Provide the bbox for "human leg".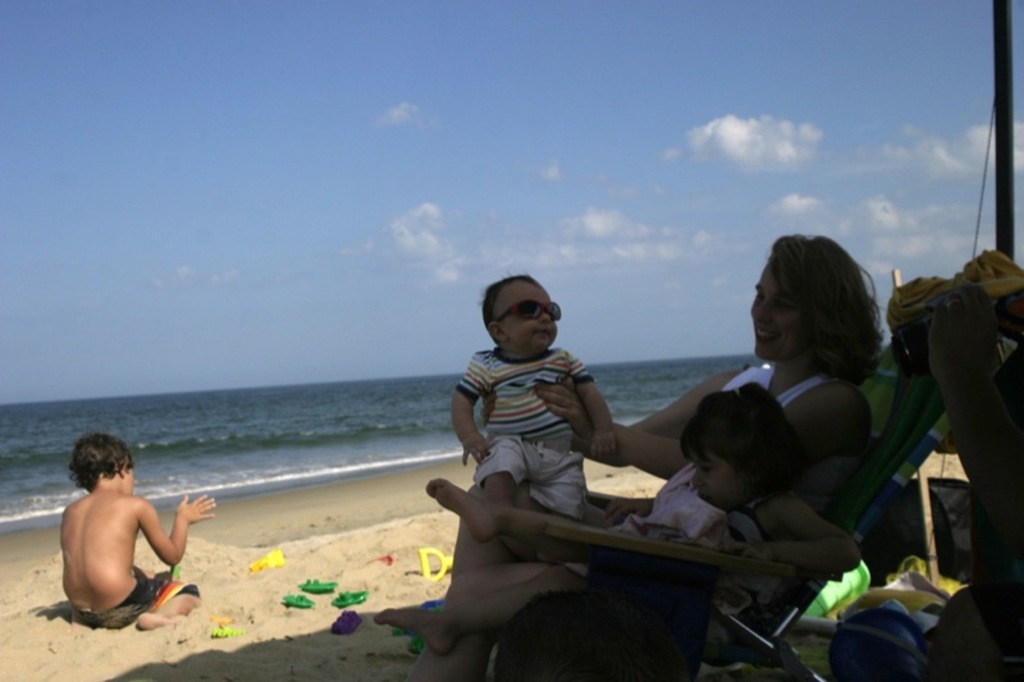
box(110, 577, 195, 631).
